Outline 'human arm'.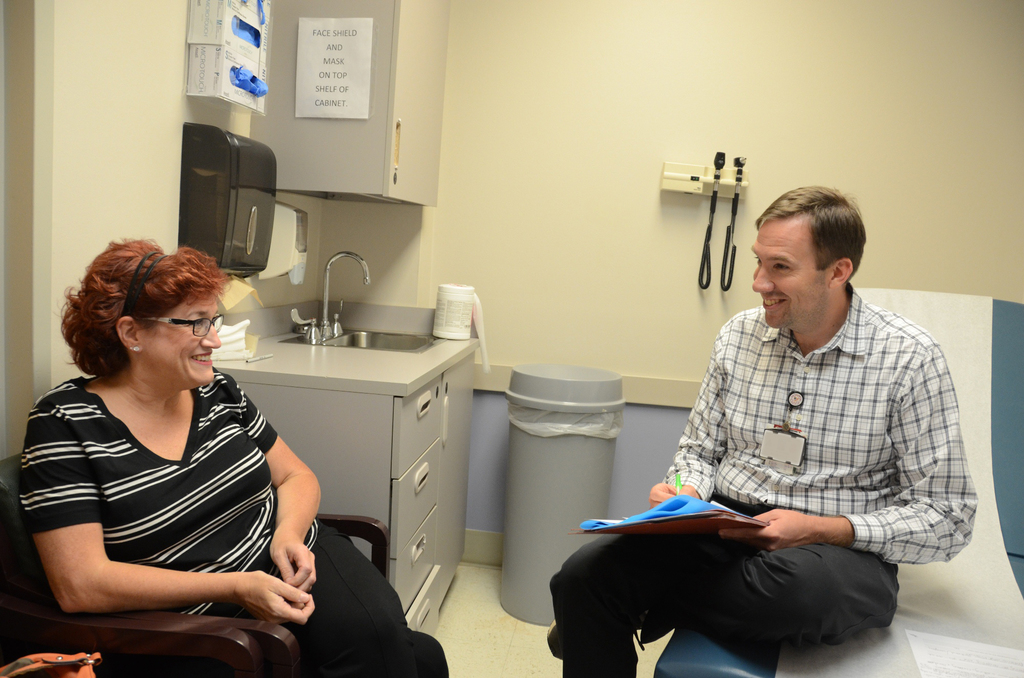
Outline: [left=716, top=355, right=979, bottom=566].
